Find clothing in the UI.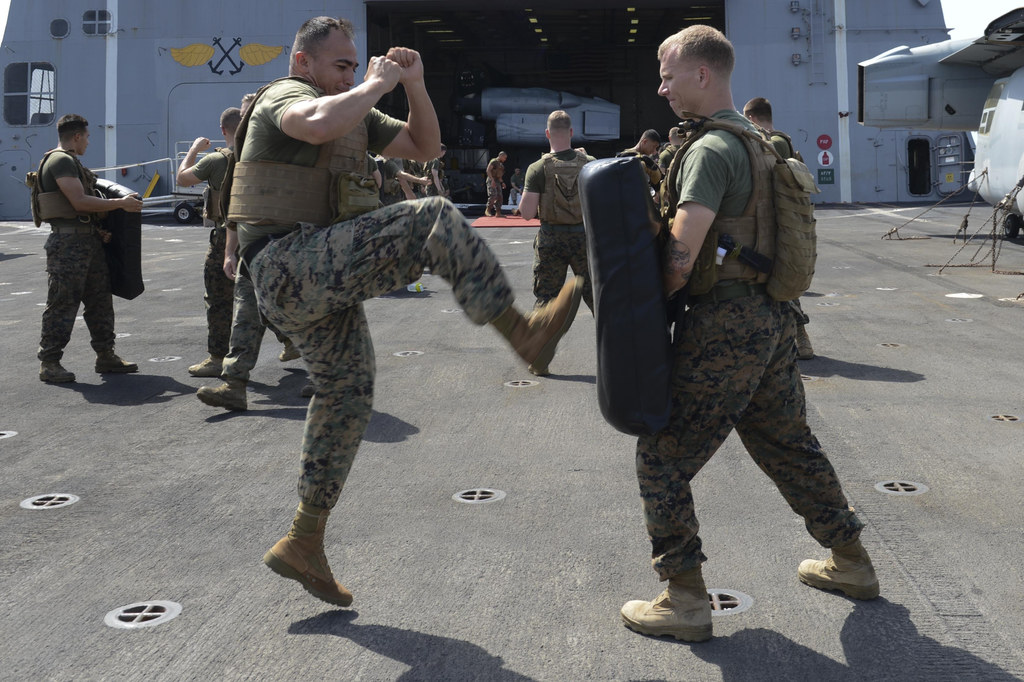
UI element at pyautogui.locateOnScreen(190, 144, 237, 356).
